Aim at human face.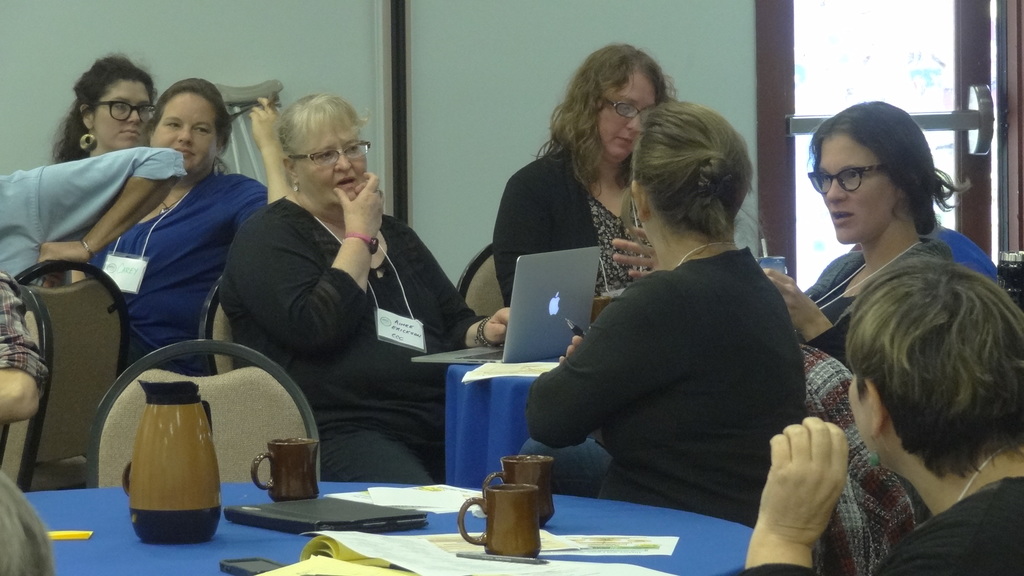
Aimed at 847, 365, 900, 459.
